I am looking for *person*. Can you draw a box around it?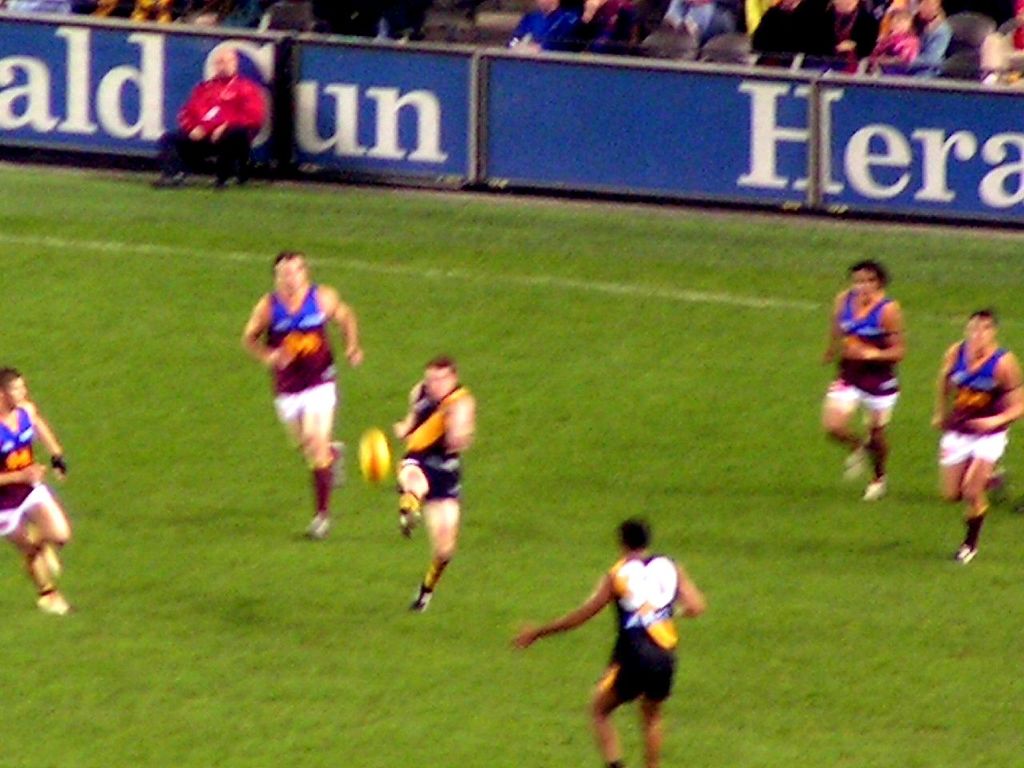
Sure, the bounding box is locate(234, 240, 345, 562).
